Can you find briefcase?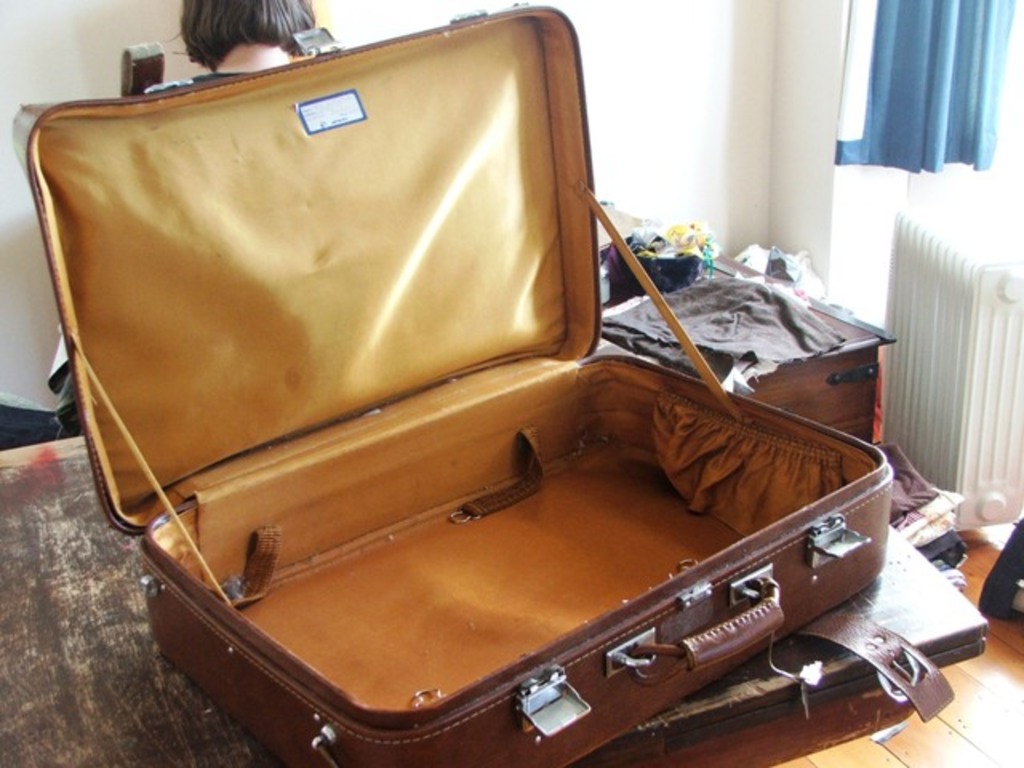
Yes, bounding box: BBox(13, 0, 978, 766).
